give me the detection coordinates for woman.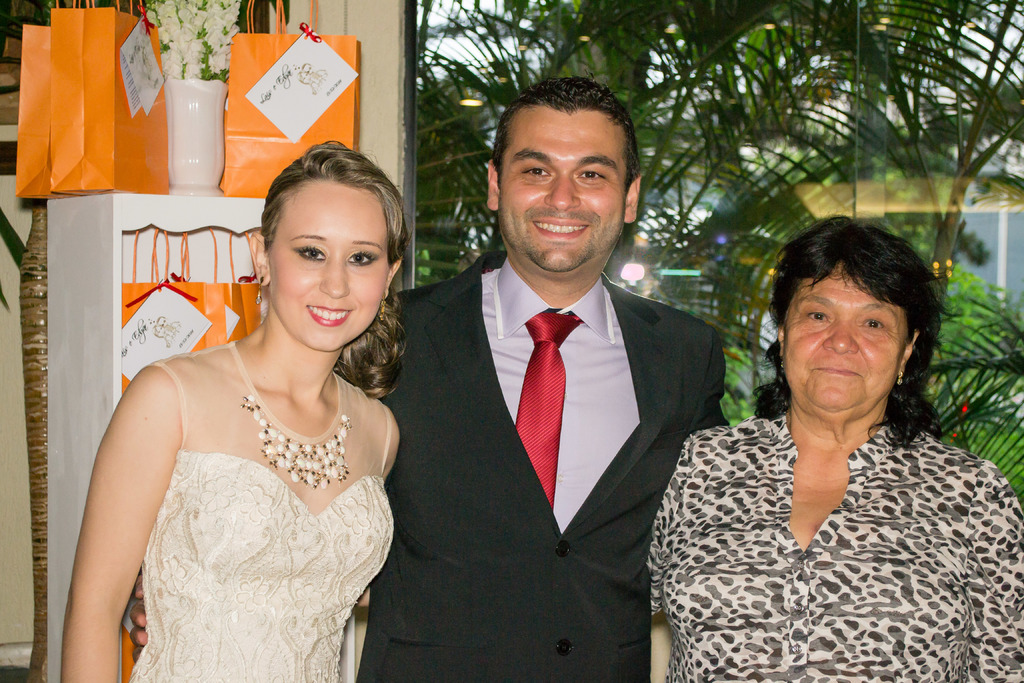
[left=649, top=215, right=1023, bottom=682].
